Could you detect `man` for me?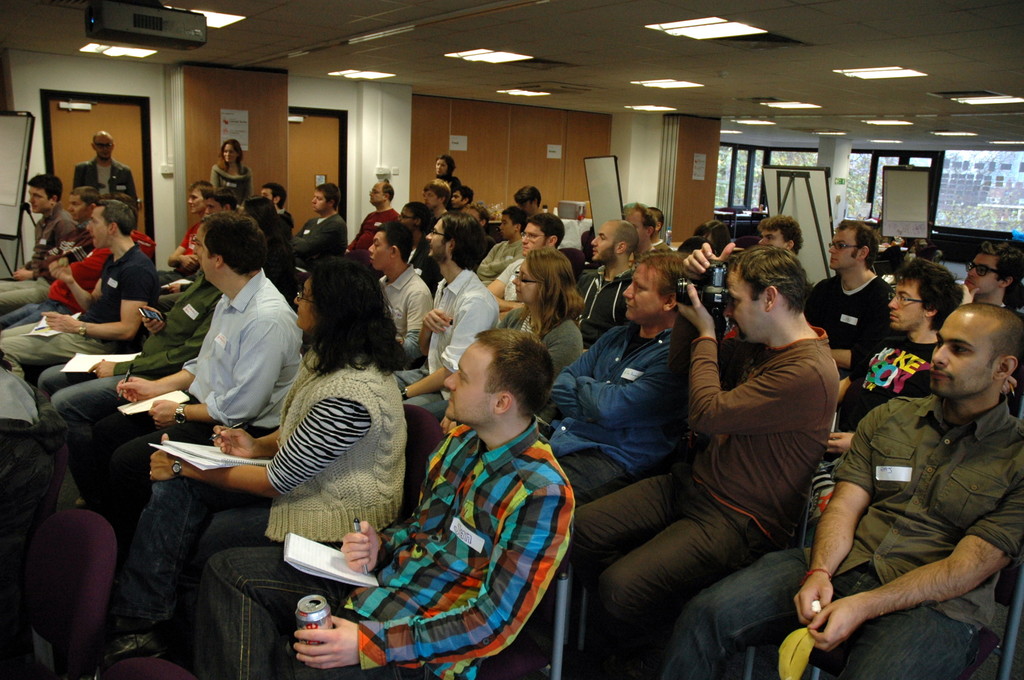
Detection result: region(0, 193, 97, 320).
